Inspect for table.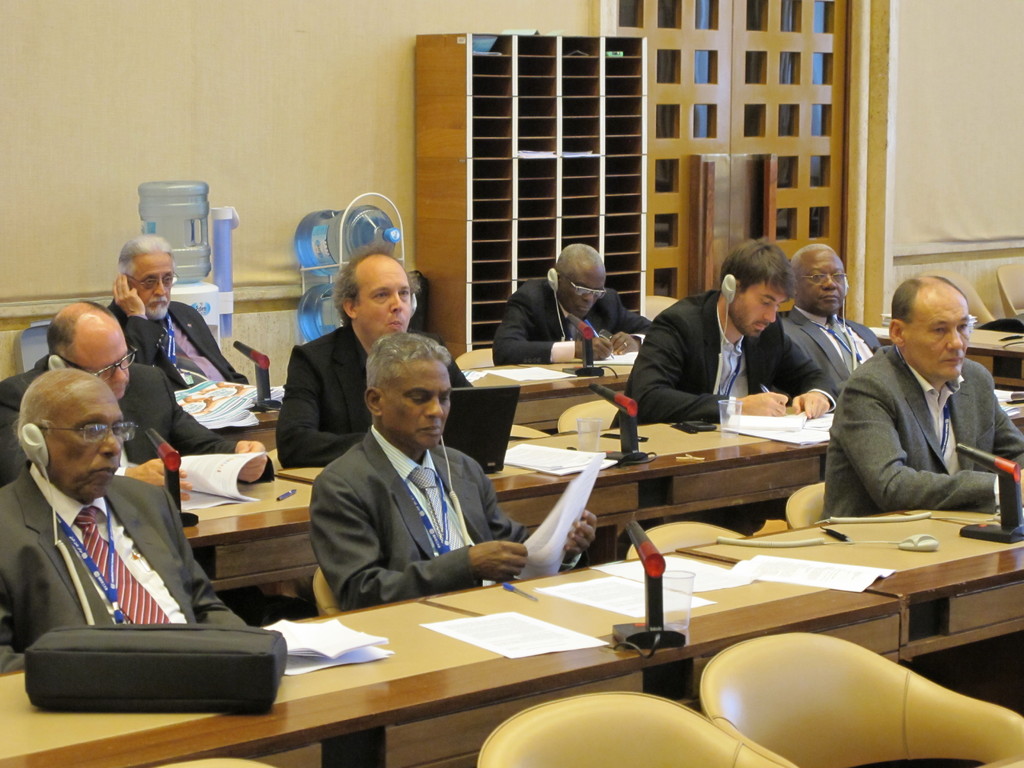
Inspection: locate(870, 321, 1023, 387).
